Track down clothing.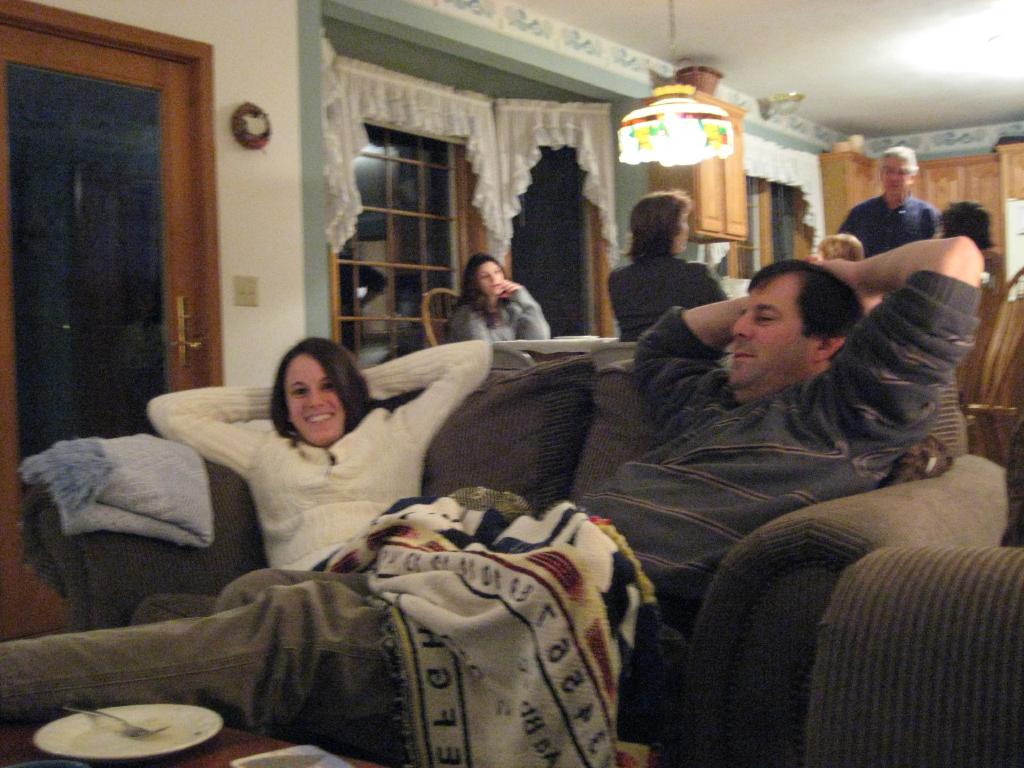
Tracked to (left=446, top=280, right=549, bottom=343).
